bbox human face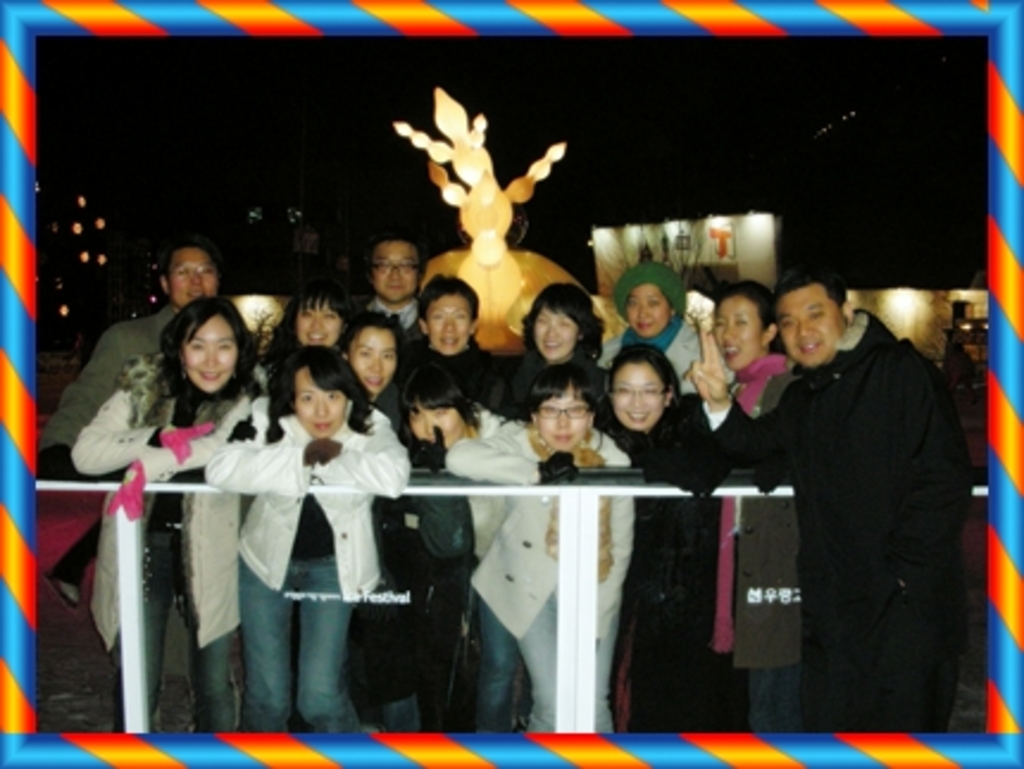
locate(533, 383, 593, 448)
